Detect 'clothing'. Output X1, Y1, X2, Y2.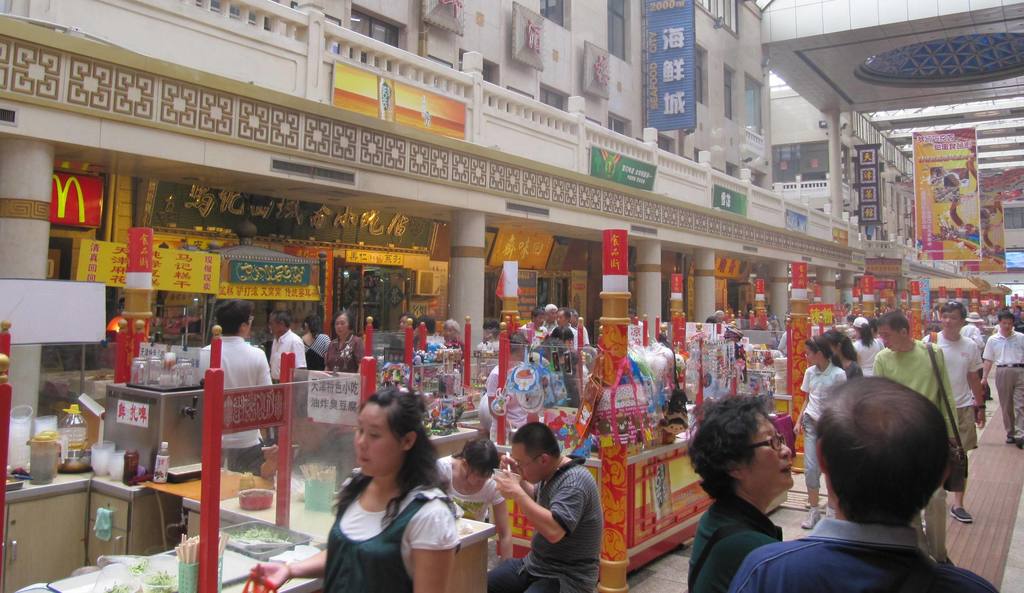
877, 338, 966, 560.
